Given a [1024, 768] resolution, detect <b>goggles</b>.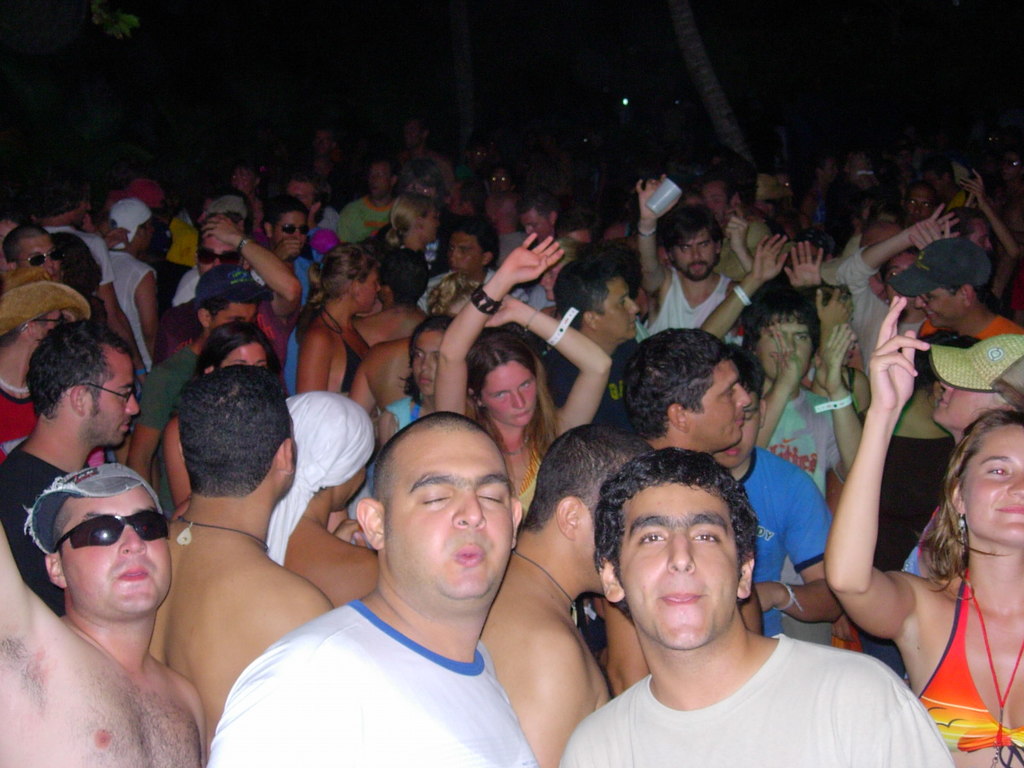
region(20, 247, 66, 268).
